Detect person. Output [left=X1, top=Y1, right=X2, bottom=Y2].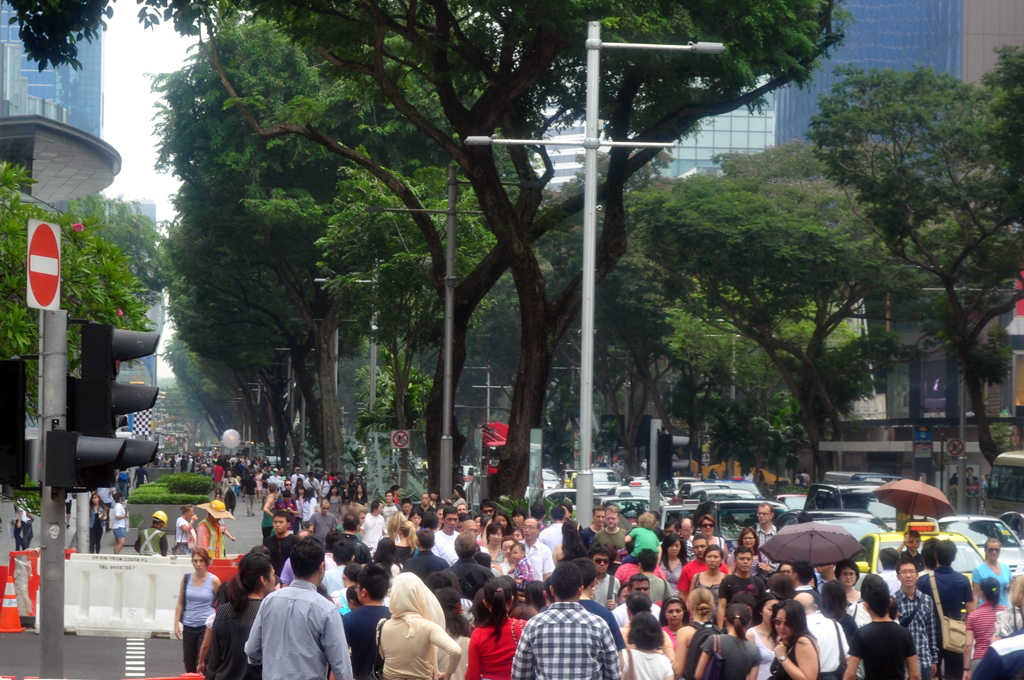
[left=896, top=562, right=947, bottom=679].
